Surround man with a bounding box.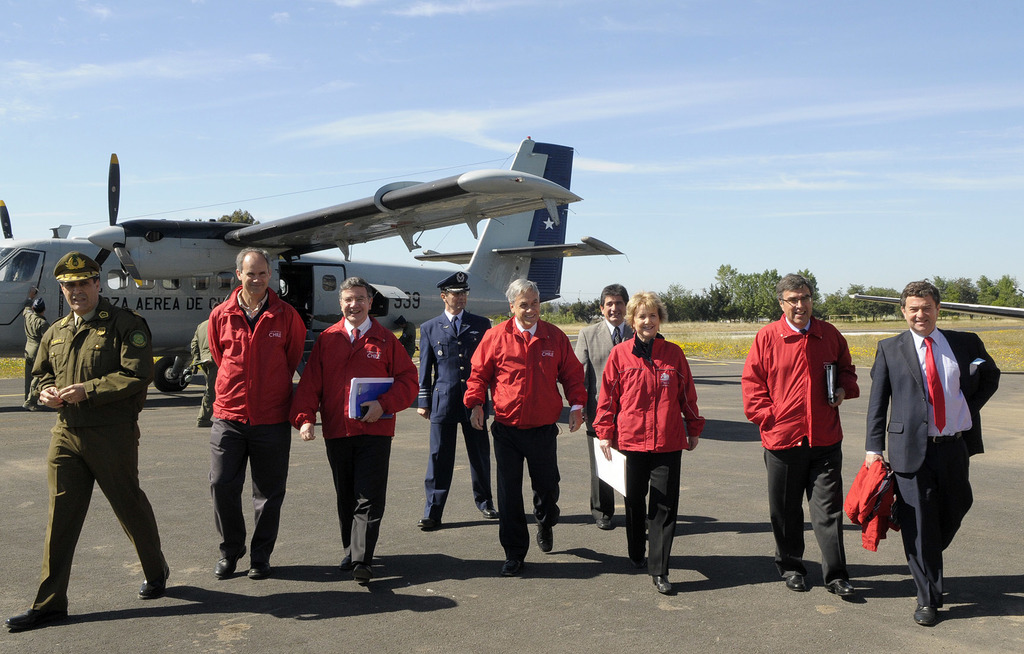
x1=573, y1=284, x2=663, y2=528.
